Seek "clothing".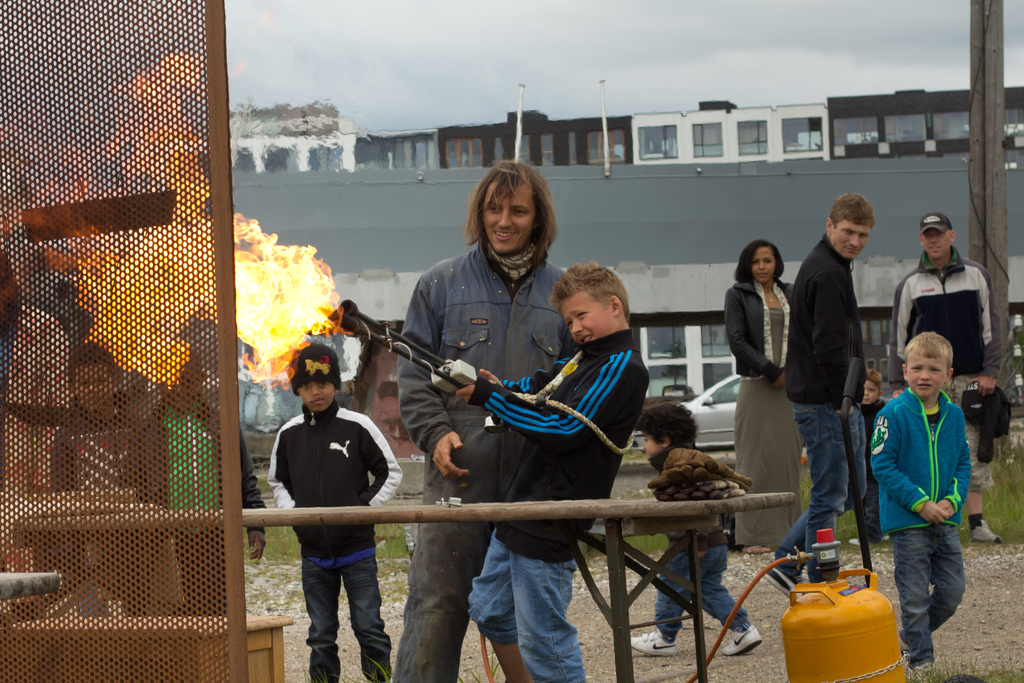
(x1=722, y1=276, x2=804, y2=551).
